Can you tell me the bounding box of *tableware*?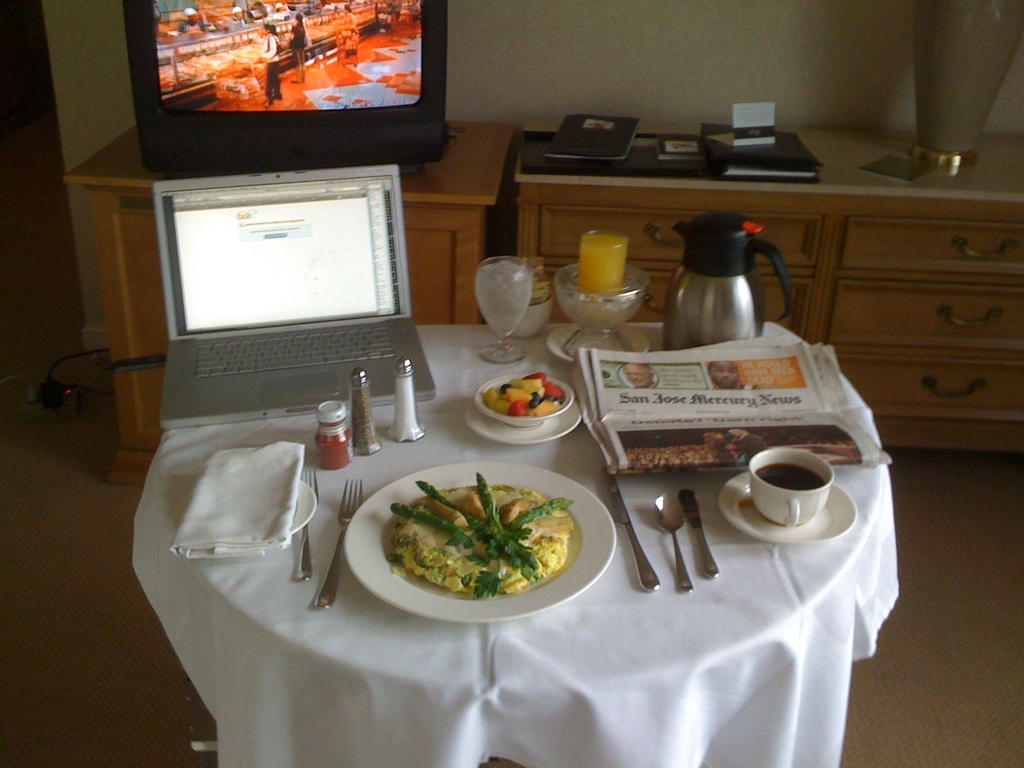
bbox=(552, 323, 655, 358).
